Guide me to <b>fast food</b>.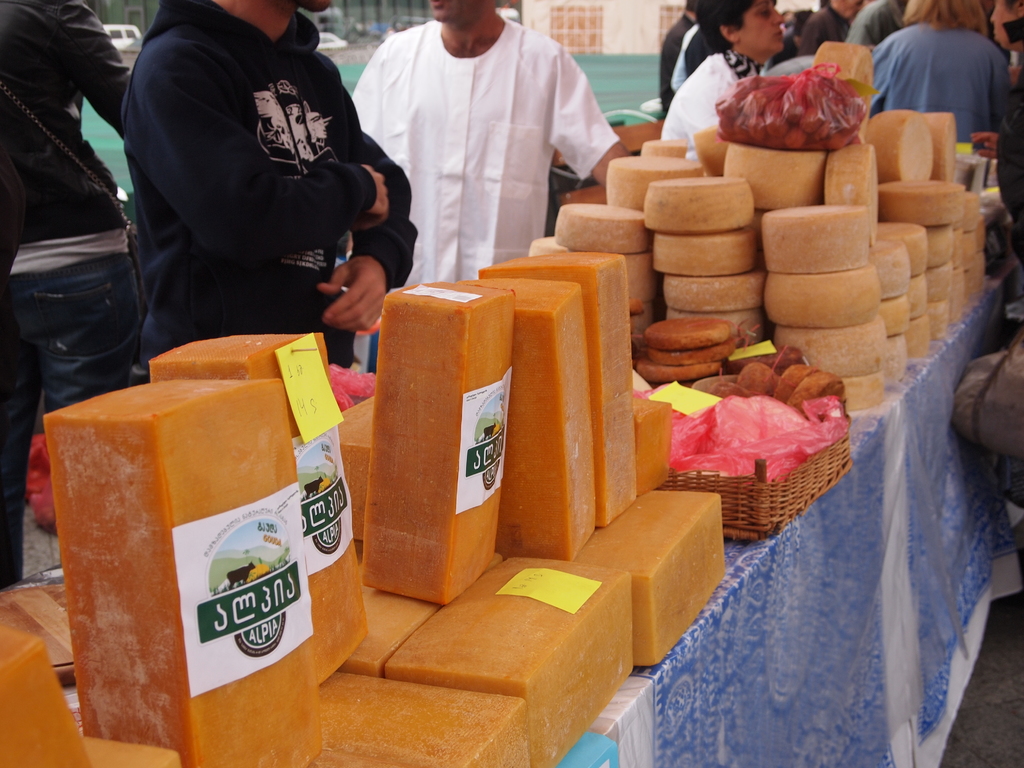
Guidance: <bbox>463, 277, 595, 561</bbox>.
